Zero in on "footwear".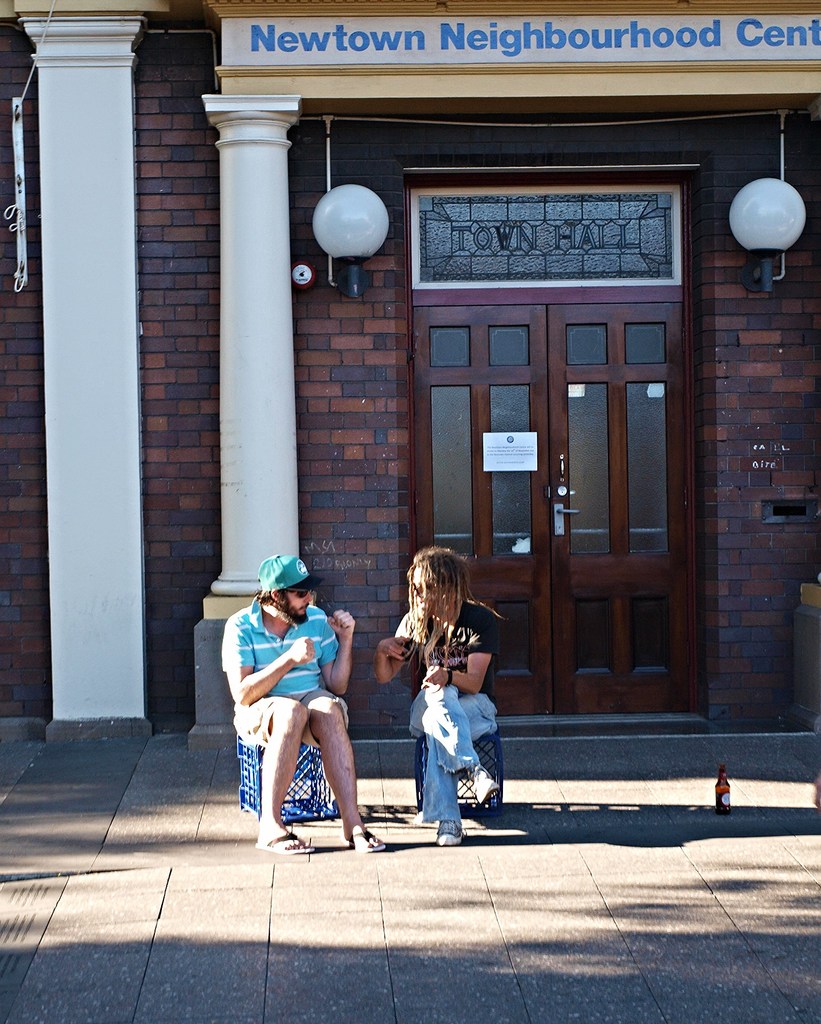
Zeroed in: 255:831:313:854.
